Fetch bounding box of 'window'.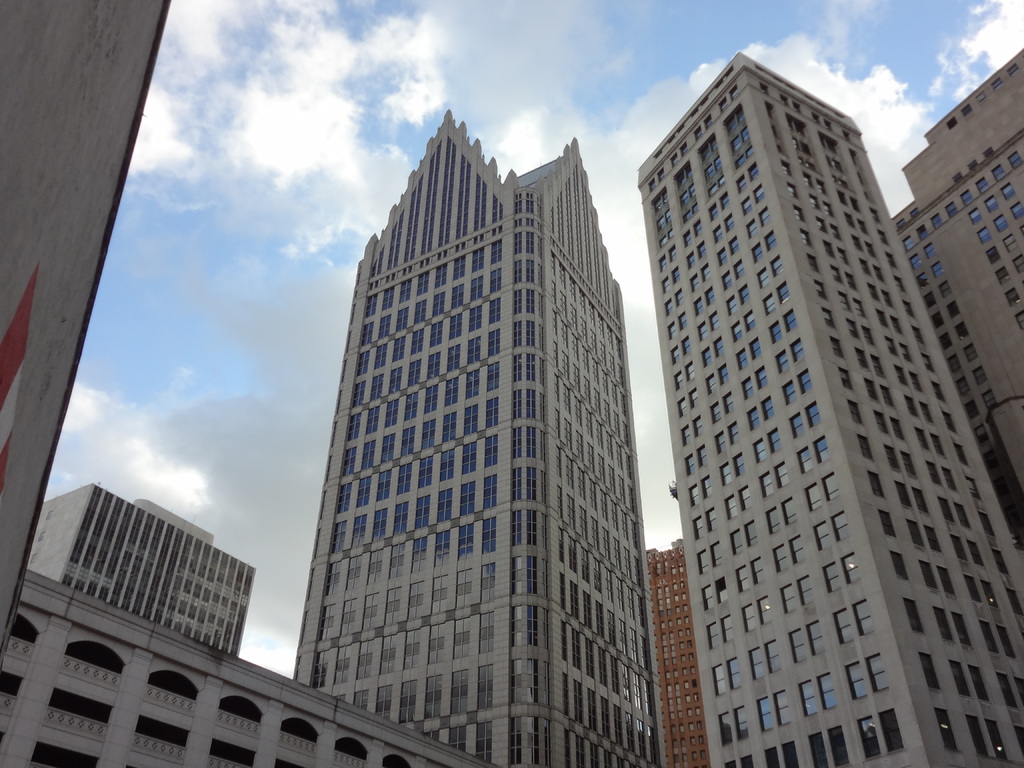
Bbox: l=783, t=181, r=801, b=195.
